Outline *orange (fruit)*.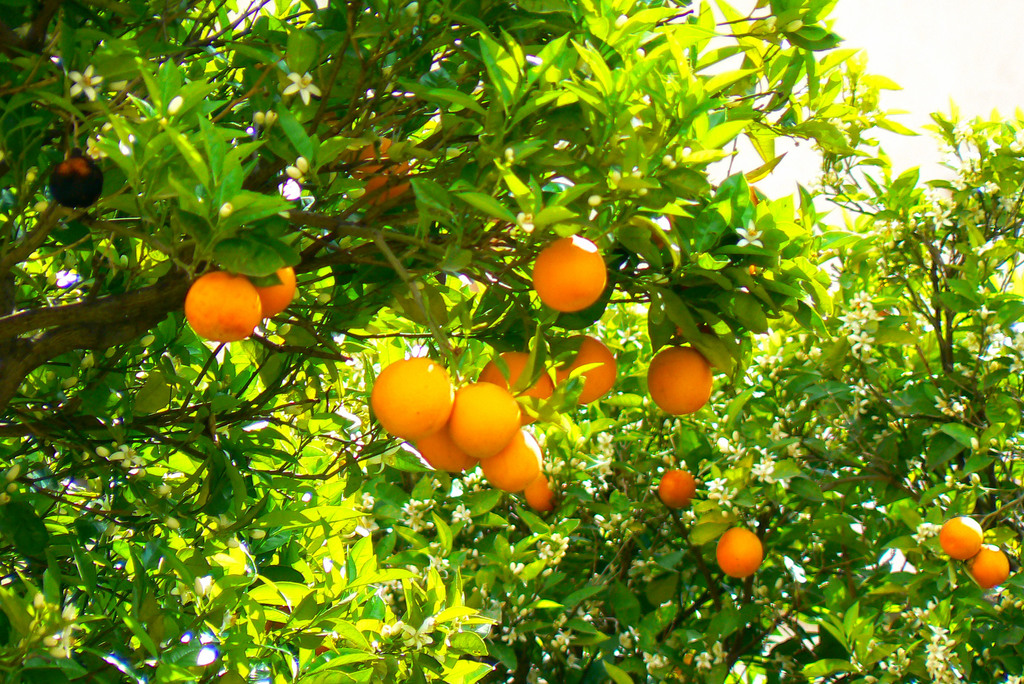
Outline: box(726, 521, 762, 580).
